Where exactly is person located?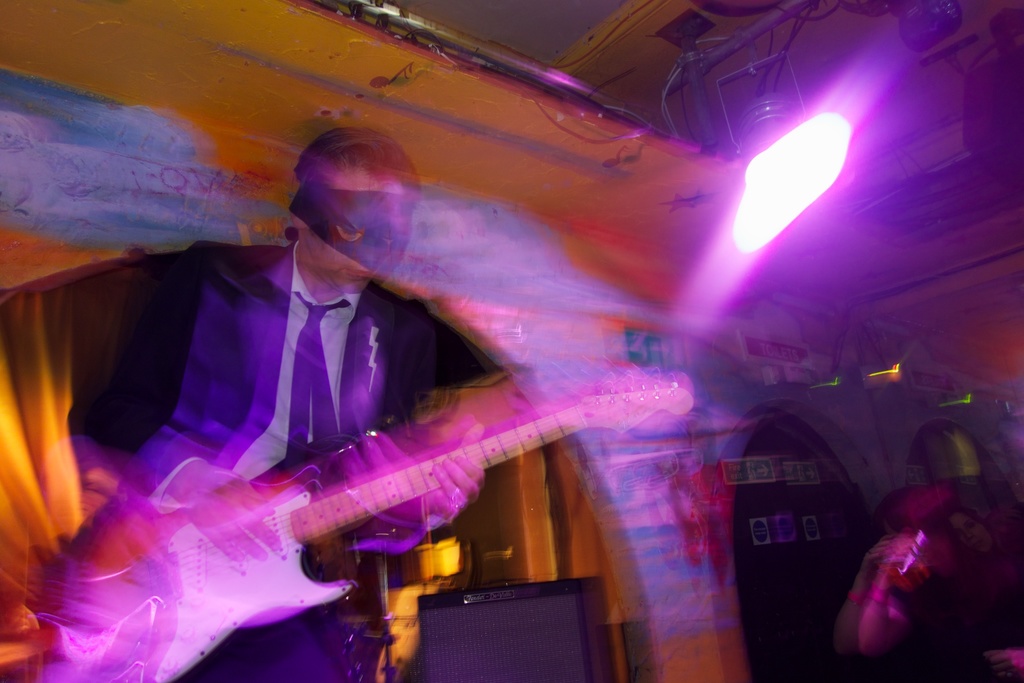
Its bounding box is box(120, 131, 478, 678).
